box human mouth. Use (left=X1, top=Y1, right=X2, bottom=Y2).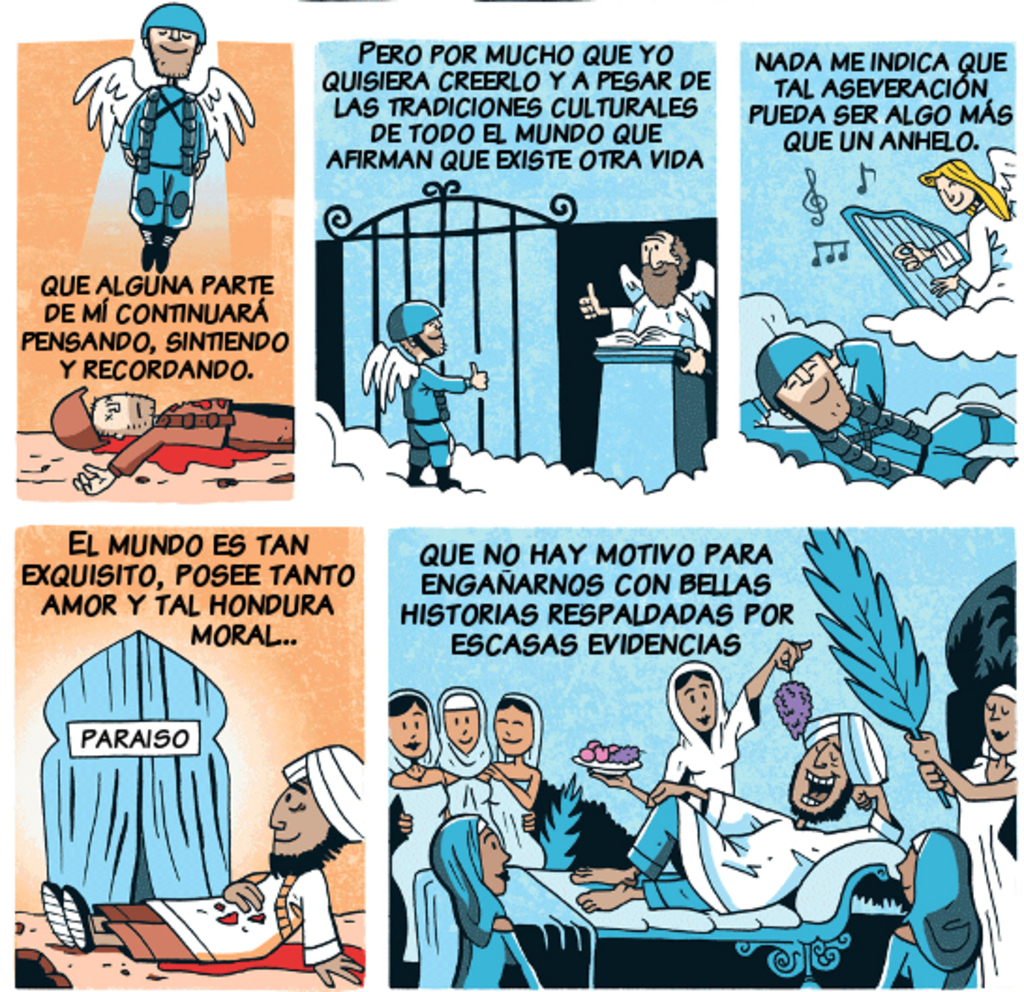
(left=986, top=731, right=1009, bottom=737).
